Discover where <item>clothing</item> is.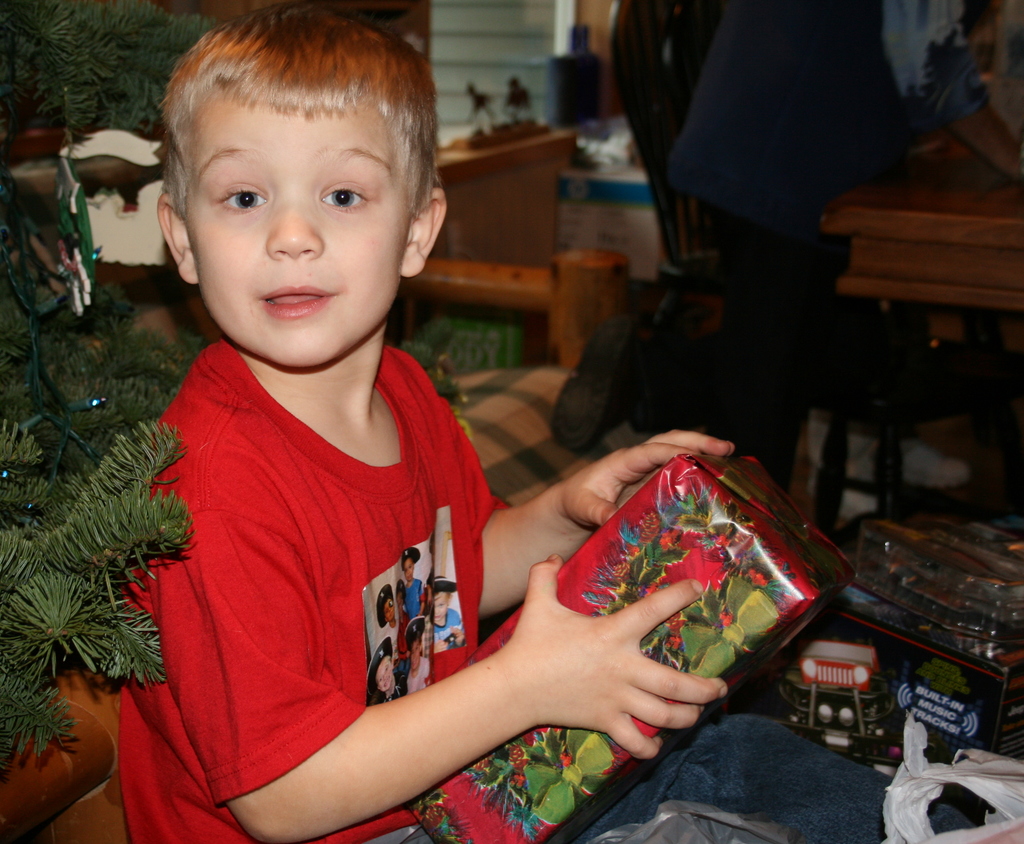
Discovered at detection(136, 281, 557, 821).
